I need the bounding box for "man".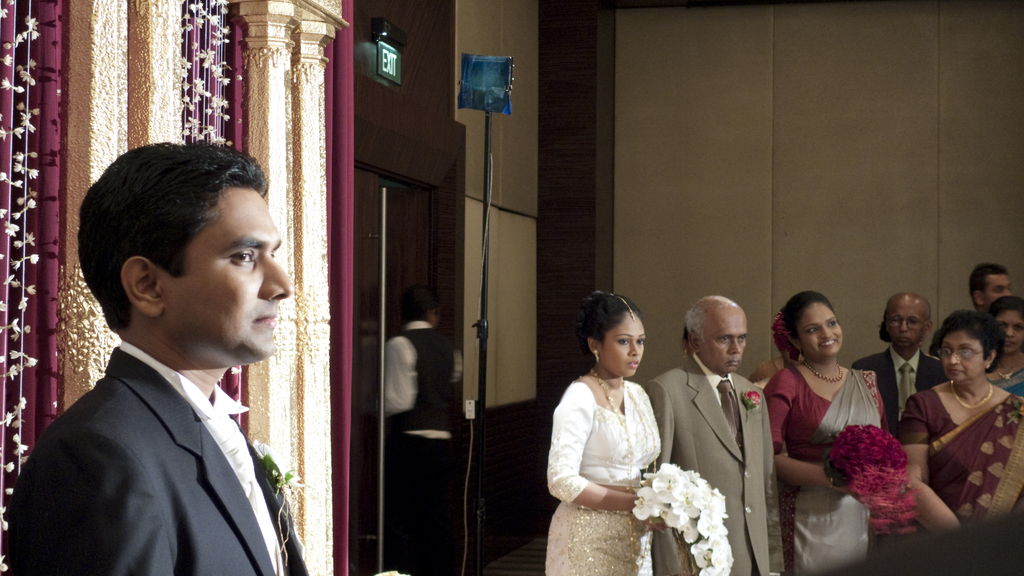
Here it is: (x1=6, y1=138, x2=310, y2=575).
